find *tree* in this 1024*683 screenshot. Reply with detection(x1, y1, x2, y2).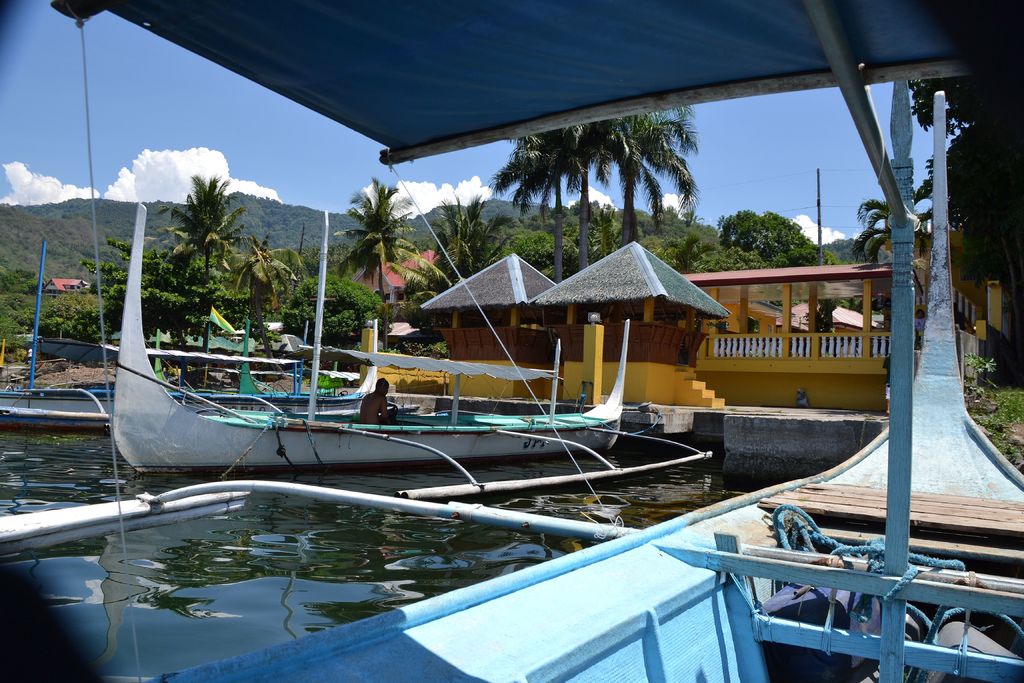
detection(908, 72, 1023, 380).
